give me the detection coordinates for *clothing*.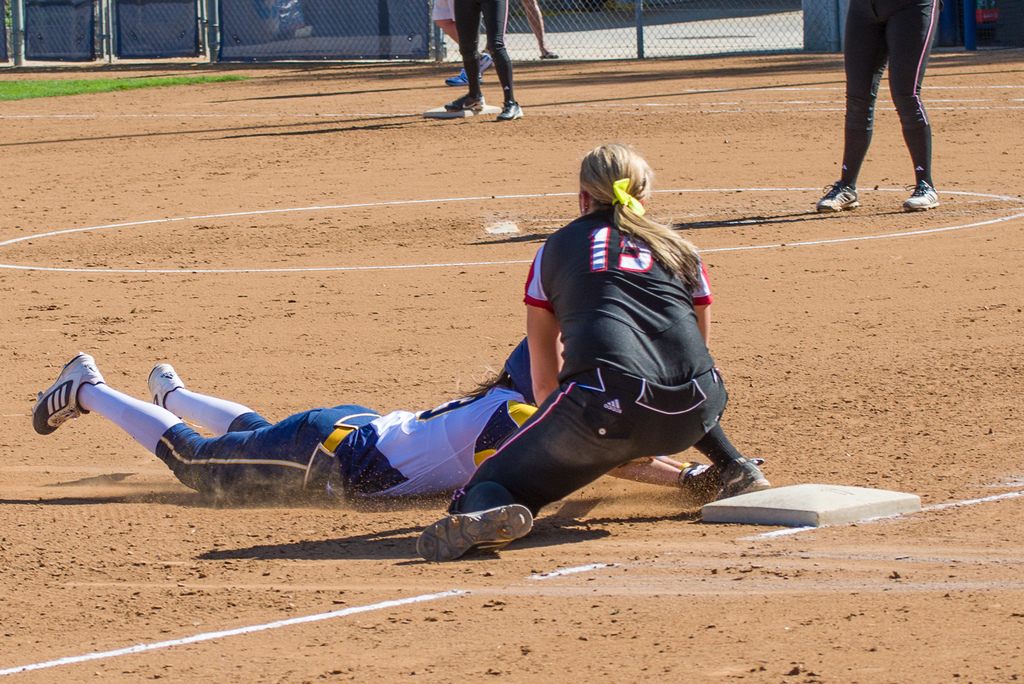
{"x1": 447, "y1": 0, "x2": 516, "y2": 82}.
